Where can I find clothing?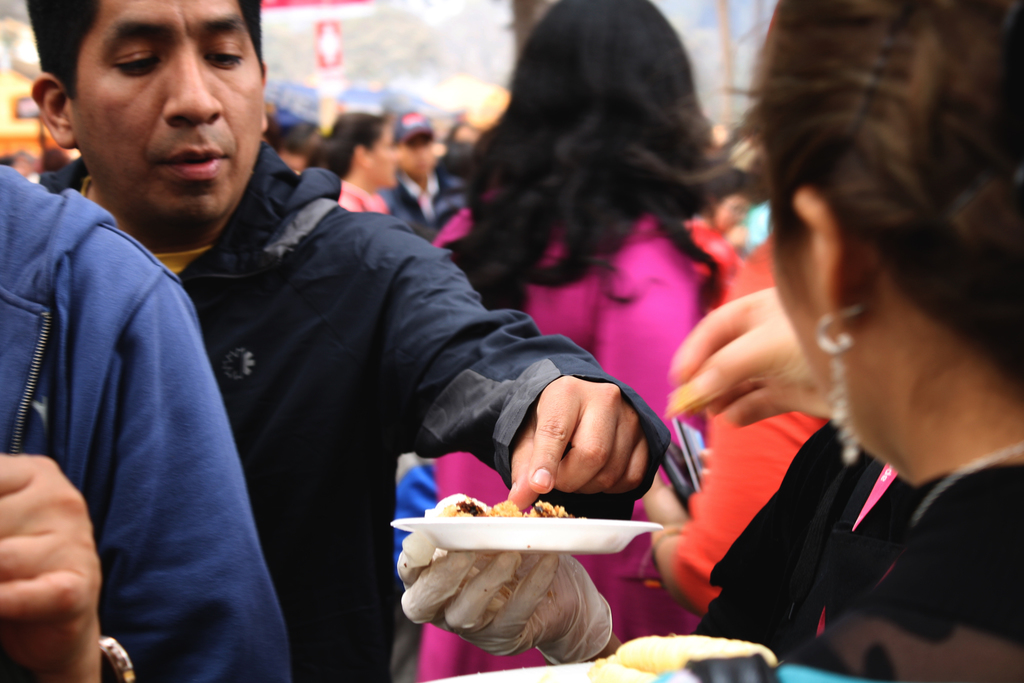
You can find it at 339/181/412/218.
